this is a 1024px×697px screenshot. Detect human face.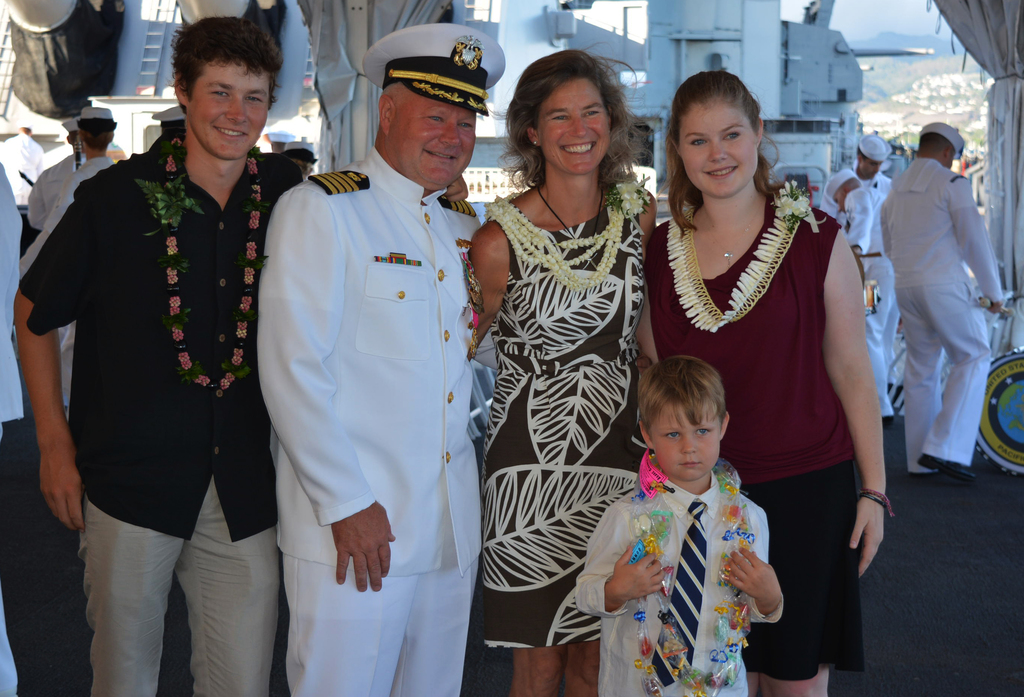
400:93:474:188.
